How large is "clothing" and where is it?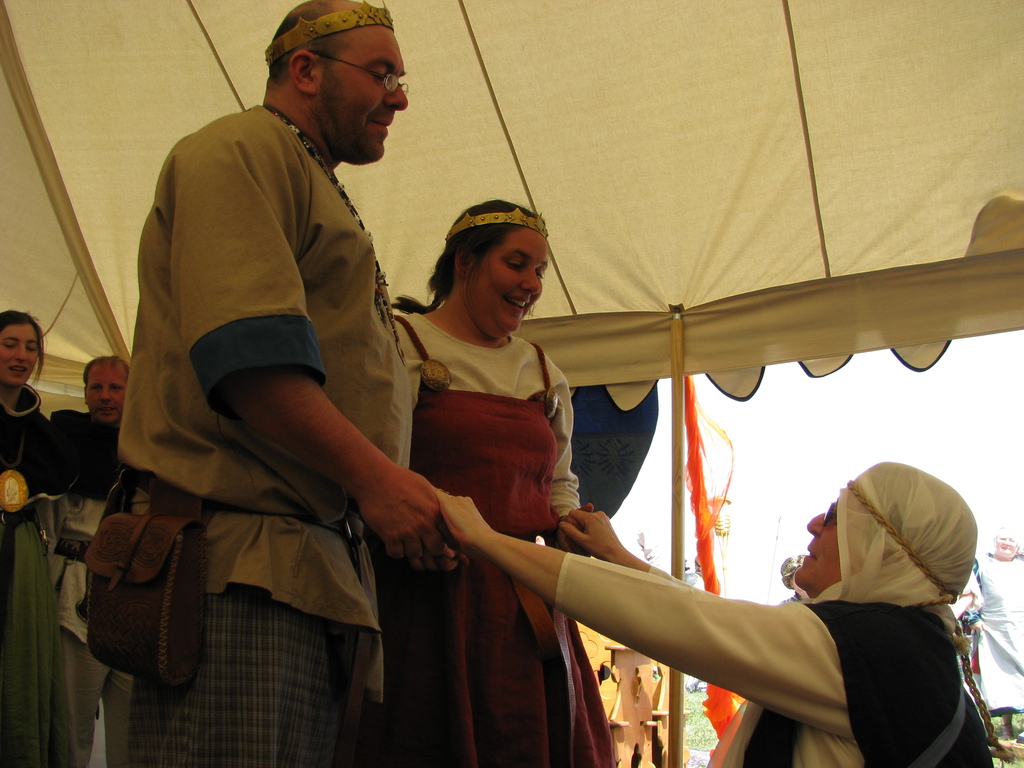
Bounding box: x1=966, y1=538, x2=1023, y2=717.
